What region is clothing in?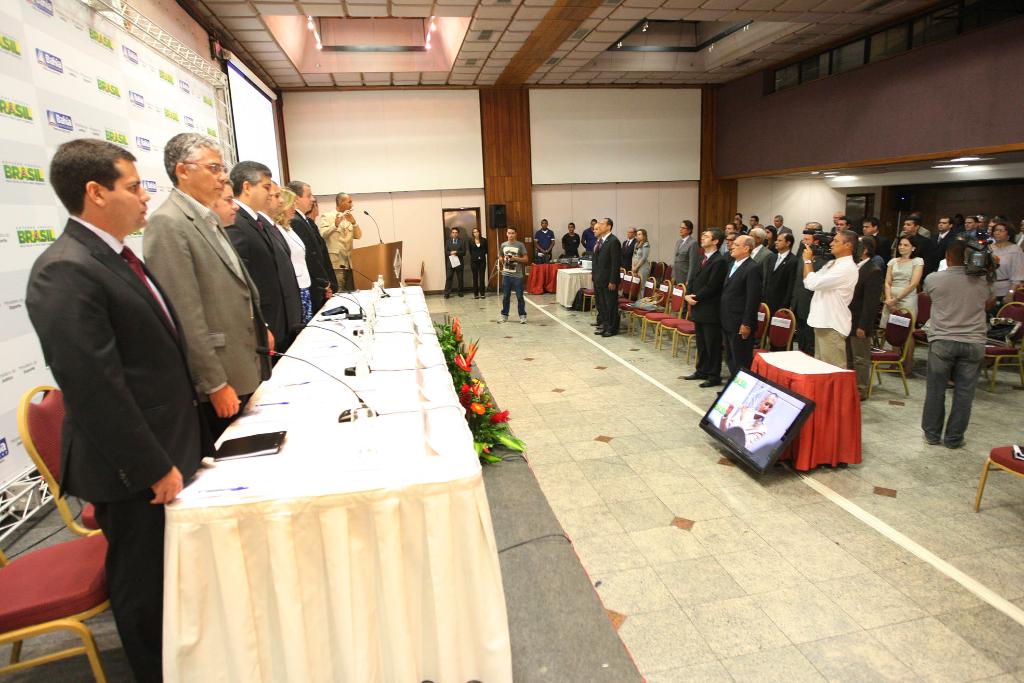
<bbox>602, 229, 624, 331</bbox>.
